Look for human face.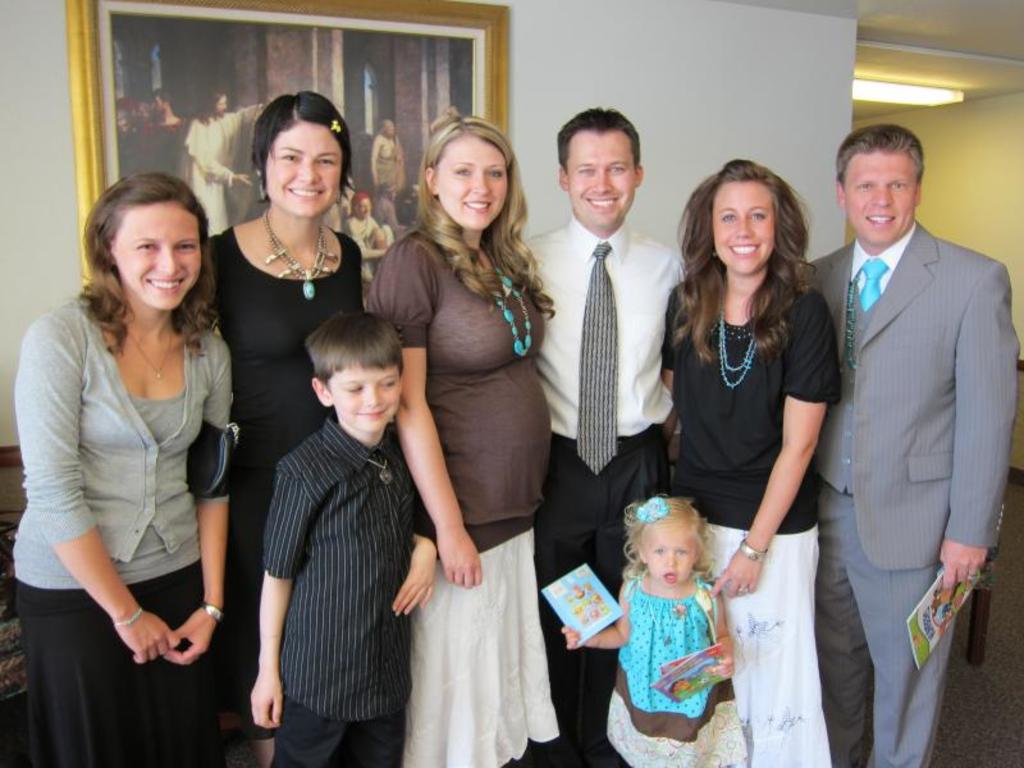
Found: (710, 180, 777, 275).
